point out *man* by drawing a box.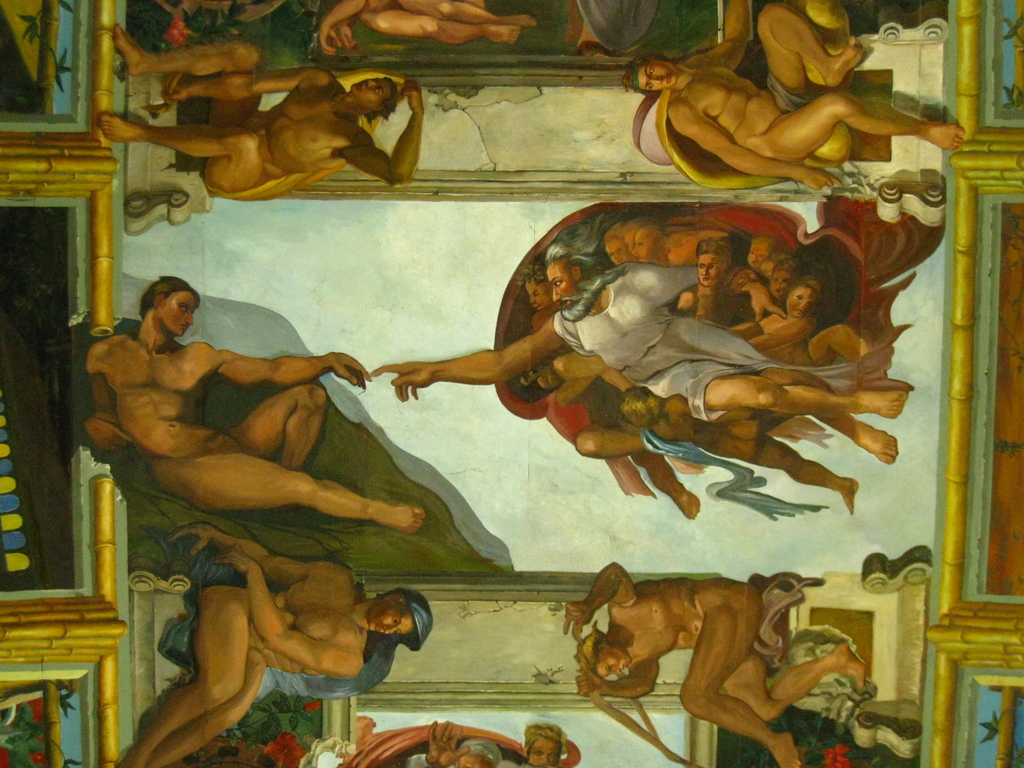
x1=111 y1=515 x2=438 y2=767.
